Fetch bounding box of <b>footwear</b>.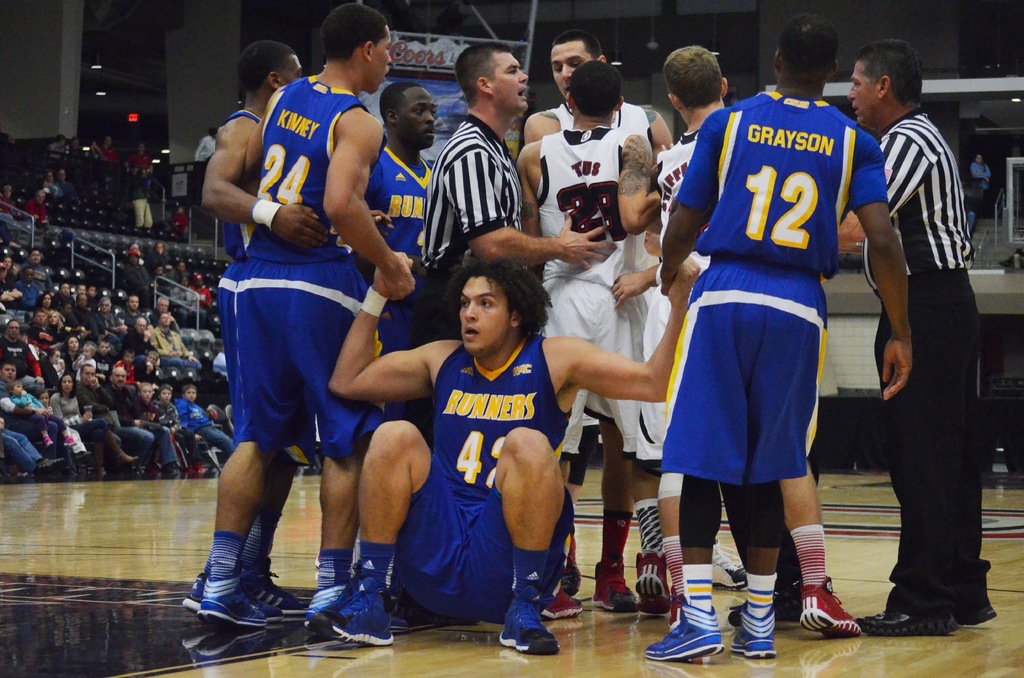
Bbox: [left=732, top=602, right=774, bottom=661].
